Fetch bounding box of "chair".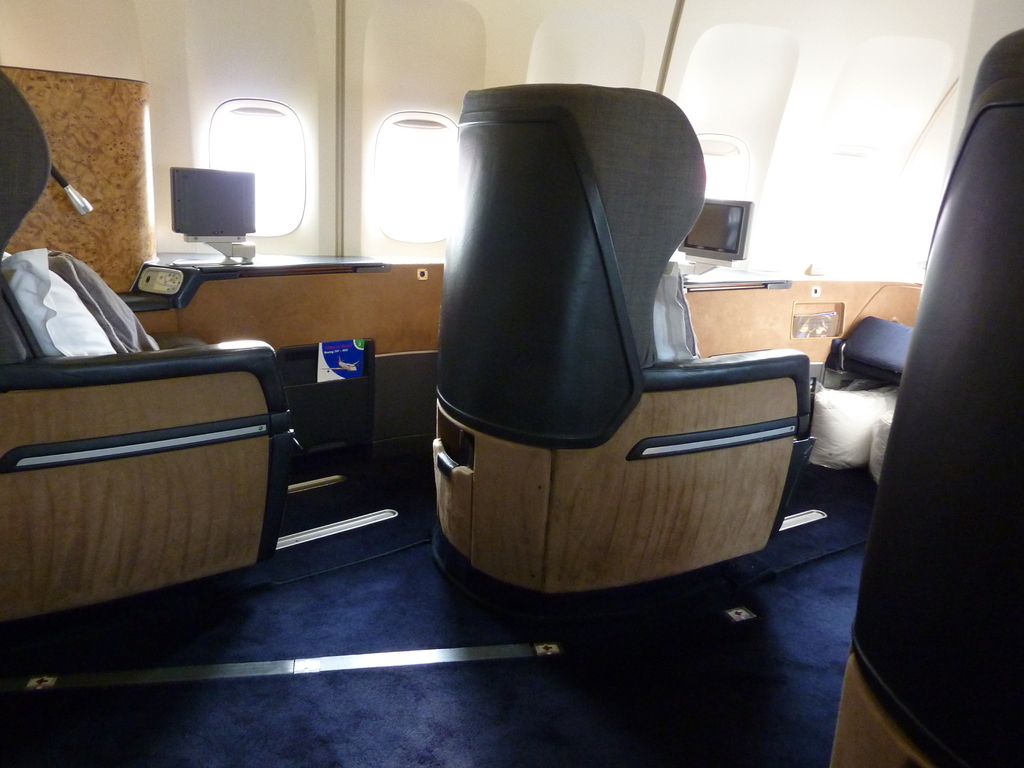
Bbox: (422,116,835,619).
